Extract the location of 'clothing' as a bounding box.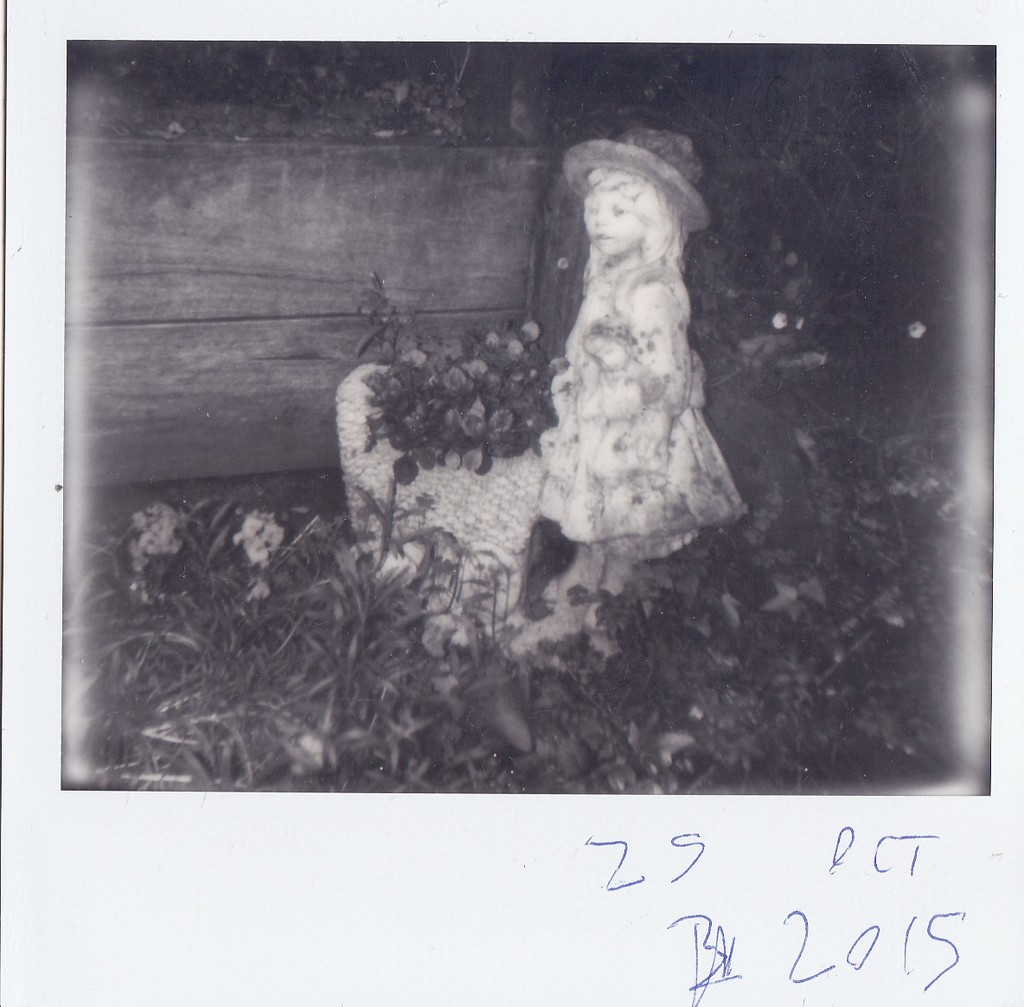
(533, 254, 748, 551).
